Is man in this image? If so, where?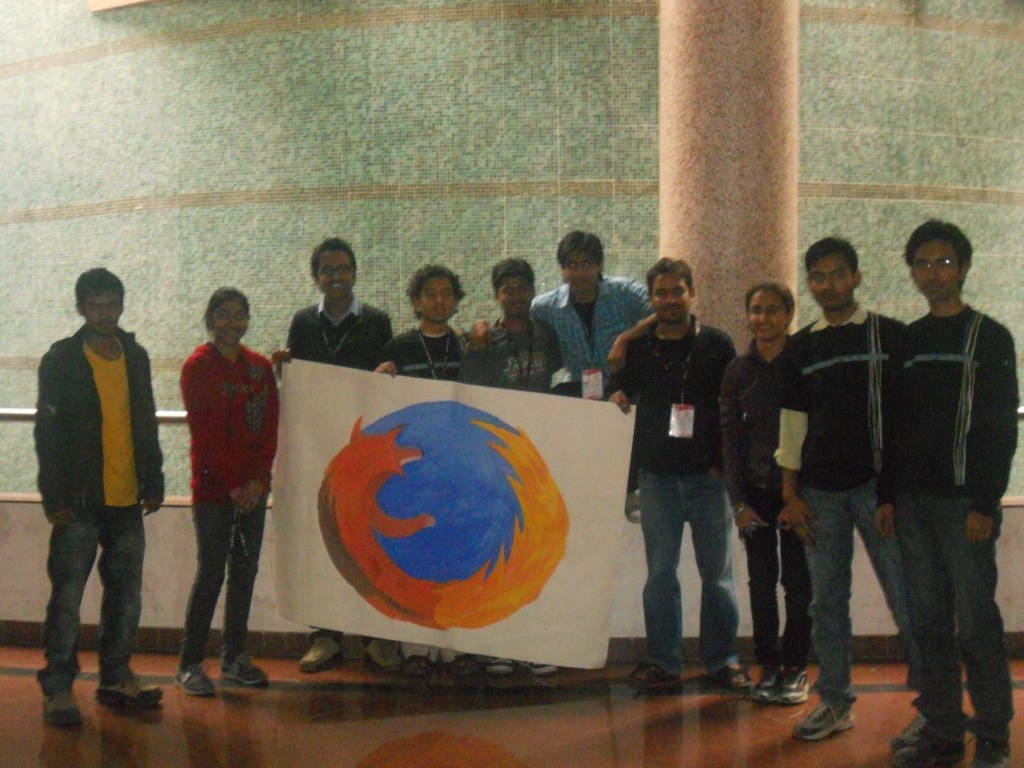
Yes, at 23,259,159,732.
